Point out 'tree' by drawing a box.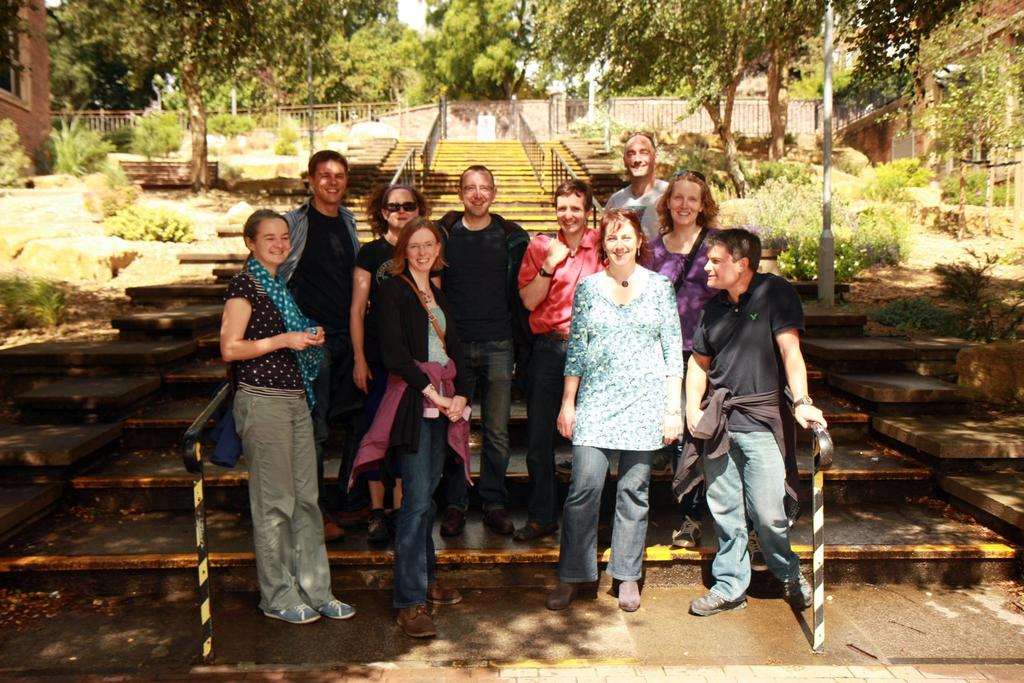
845/0/915/118.
